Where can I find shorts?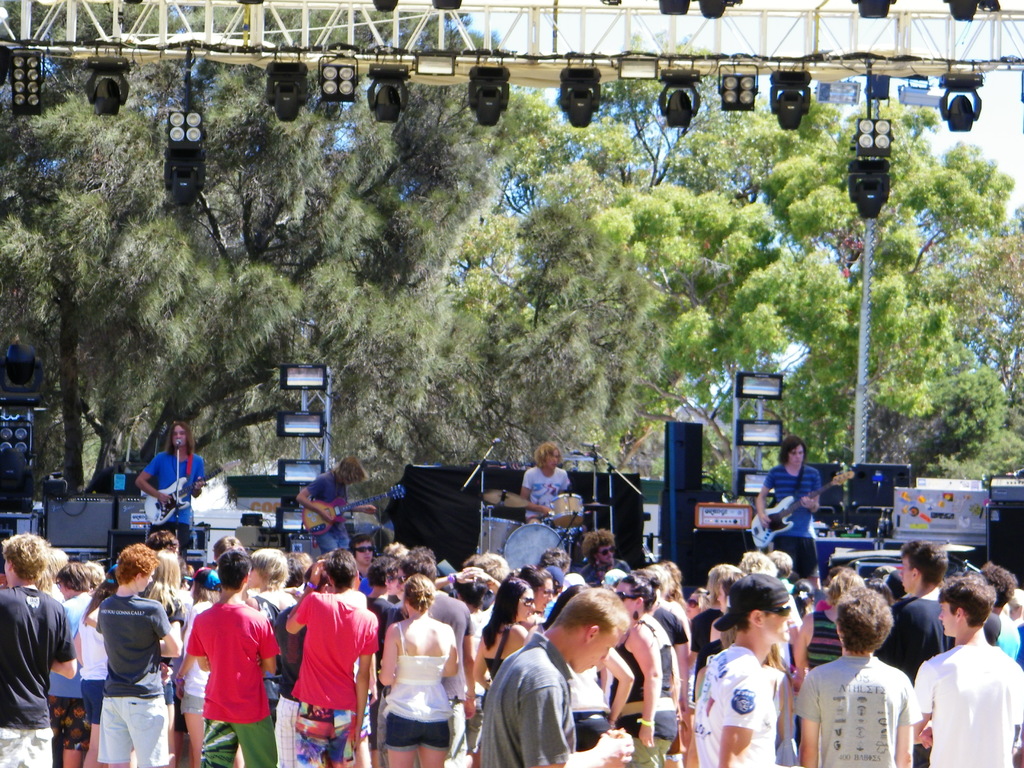
You can find it at <bbox>165, 526, 186, 558</bbox>.
